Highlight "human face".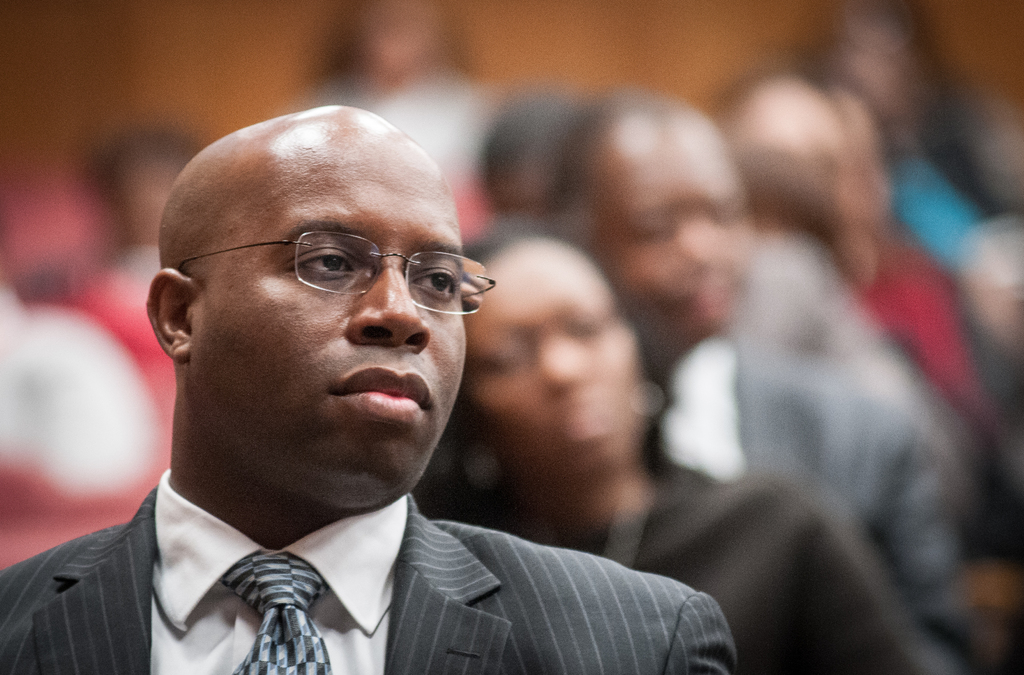
Highlighted region: (left=196, top=138, right=461, bottom=484).
